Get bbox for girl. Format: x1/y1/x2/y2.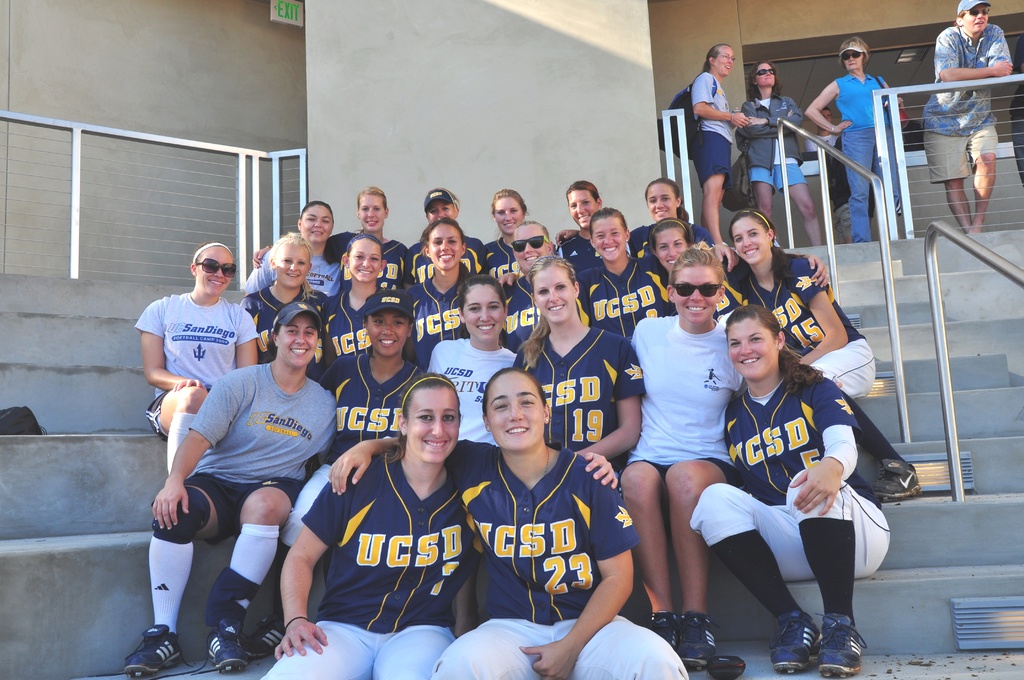
239/233/328/362.
